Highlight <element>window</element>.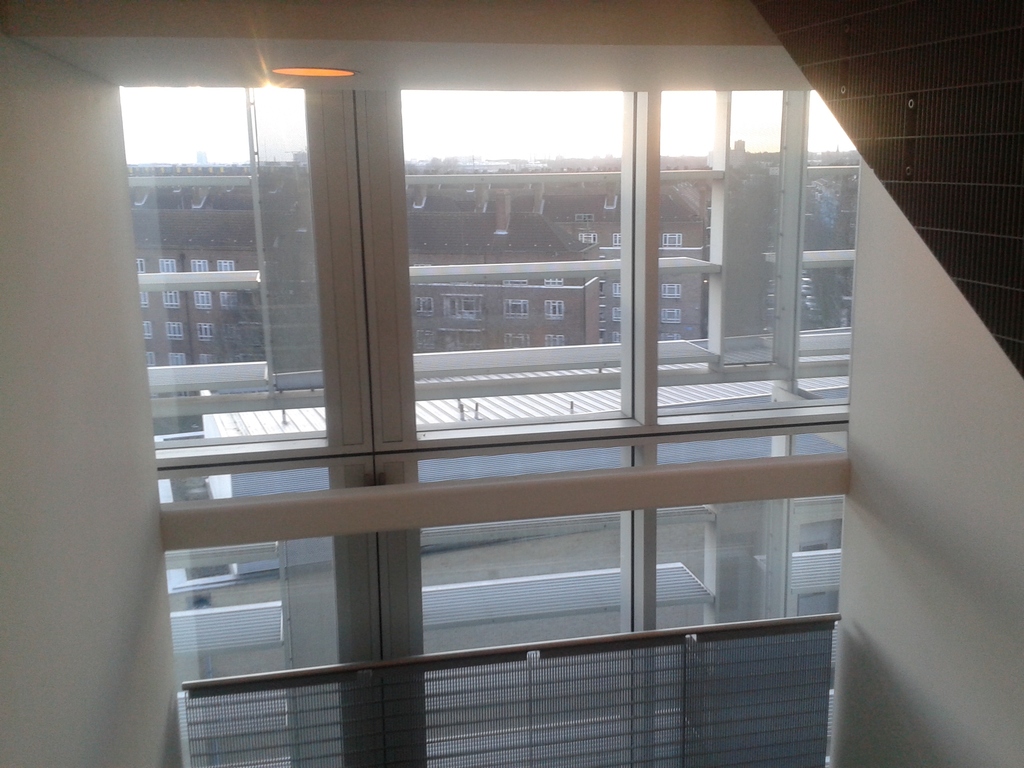
Highlighted region: 199/323/211/340.
